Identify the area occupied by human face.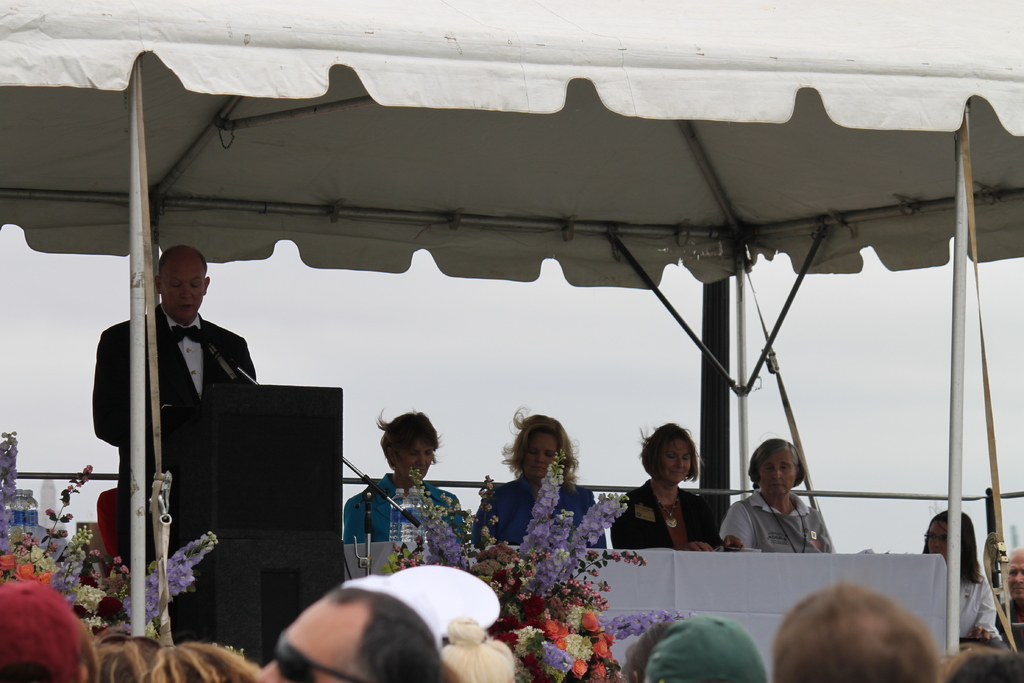
Area: x1=255 y1=595 x2=365 y2=682.
